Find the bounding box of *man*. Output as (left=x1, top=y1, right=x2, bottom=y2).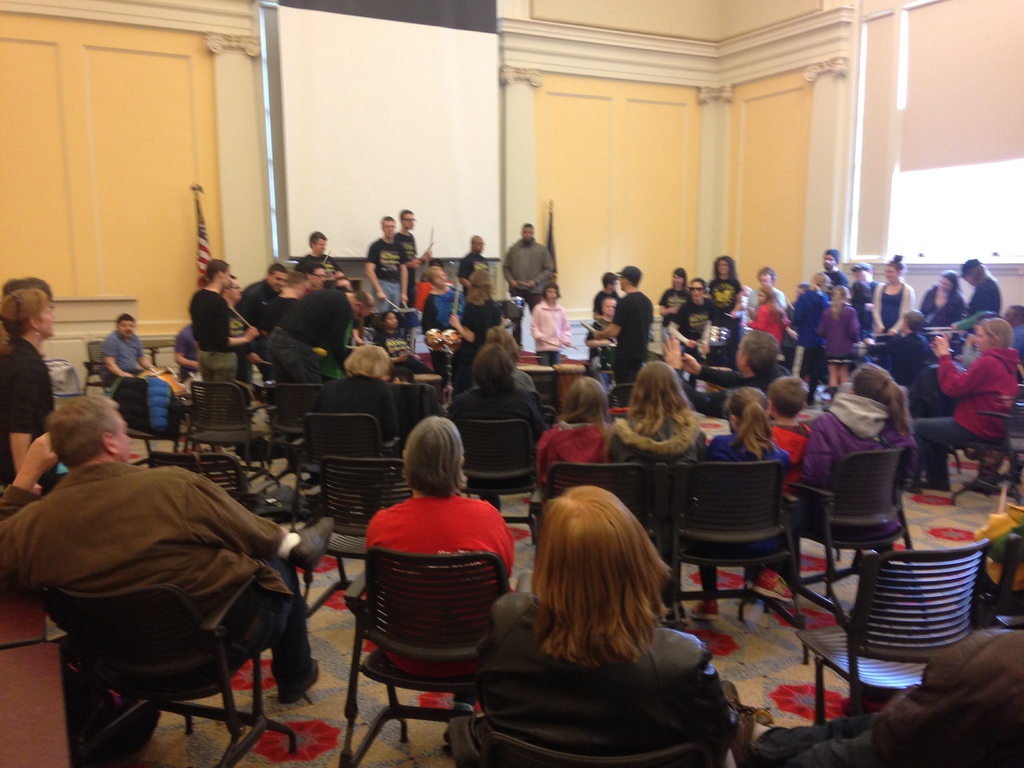
(left=501, top=222, right=557, bottom=346).
